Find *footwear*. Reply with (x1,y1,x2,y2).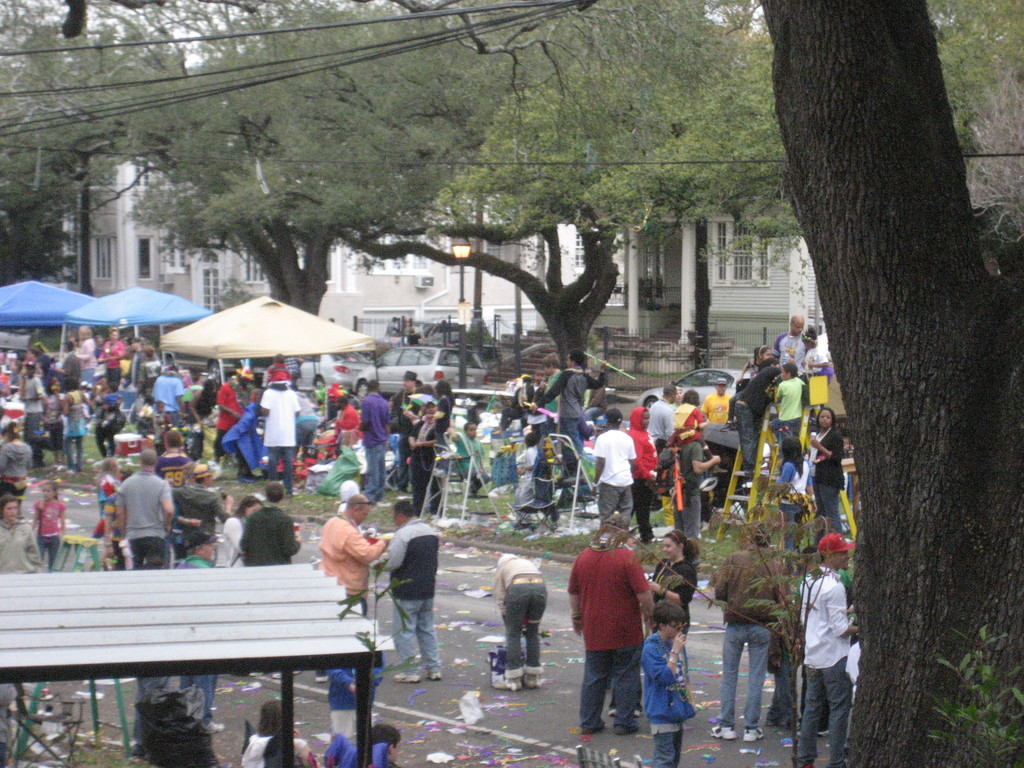
(738,725,754,742).
